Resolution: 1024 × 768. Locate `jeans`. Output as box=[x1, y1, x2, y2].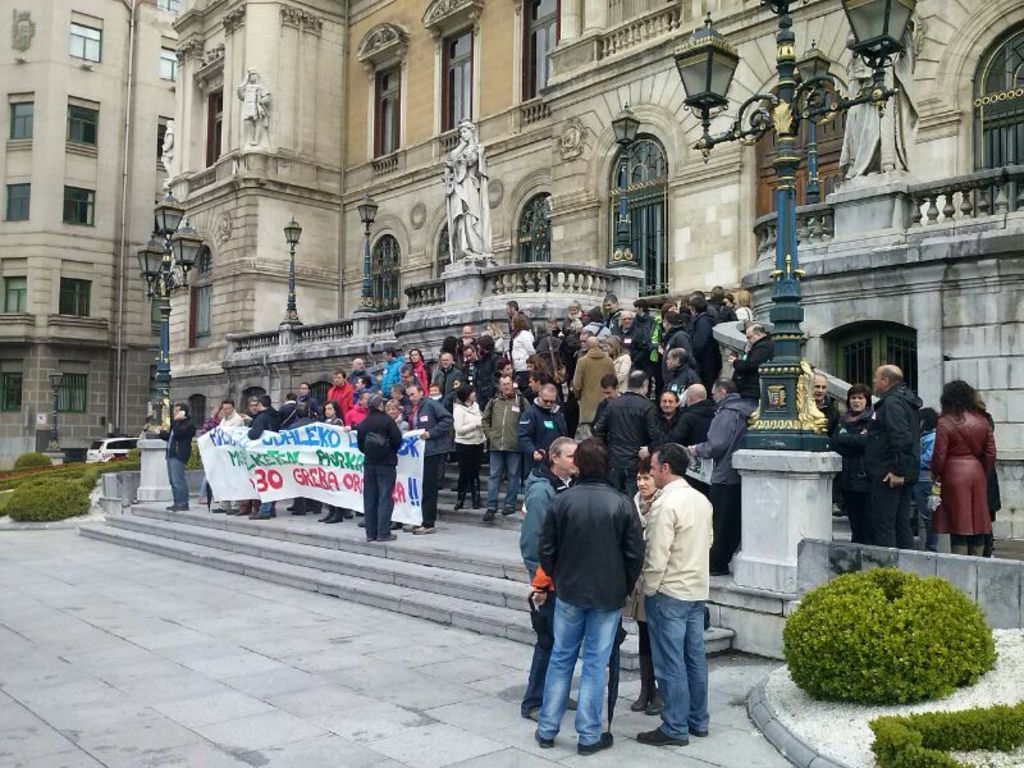
box=[198, 476, 211, 495].
